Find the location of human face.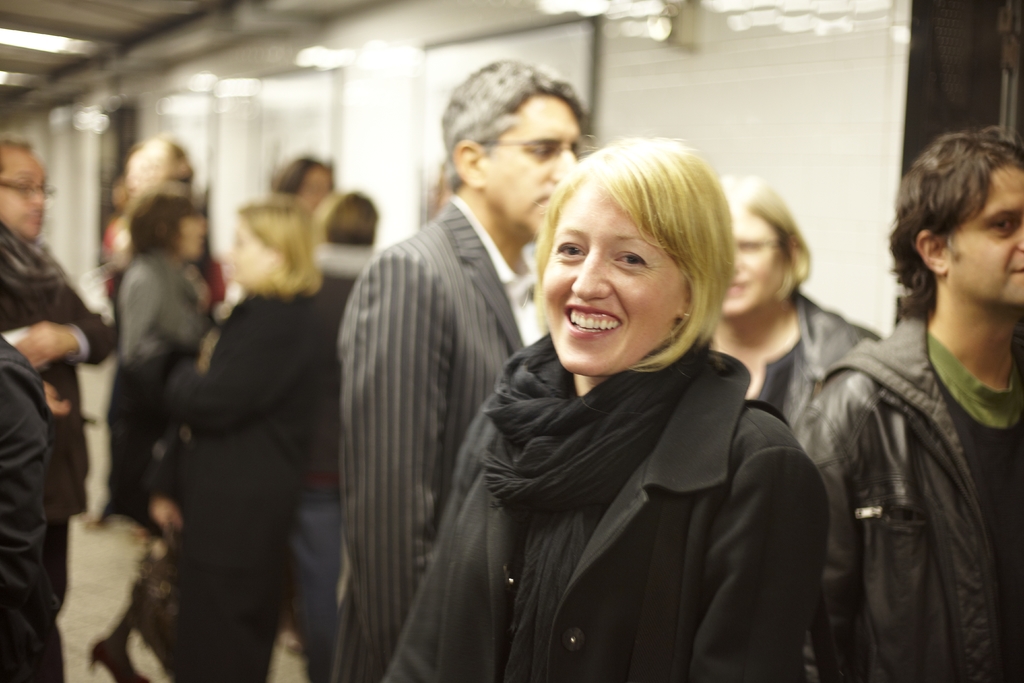
Location: [x1=479, y1=94, x2=585, y2=238].
